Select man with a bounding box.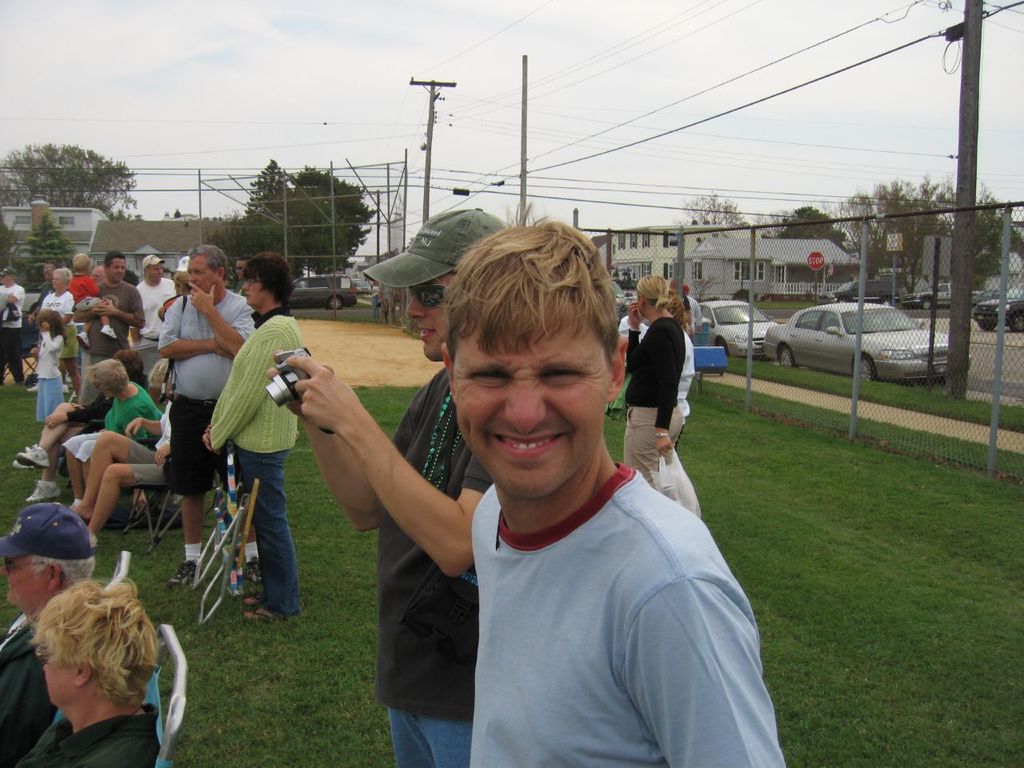
[x1=682, y1=286, x2=706, y2=338].
